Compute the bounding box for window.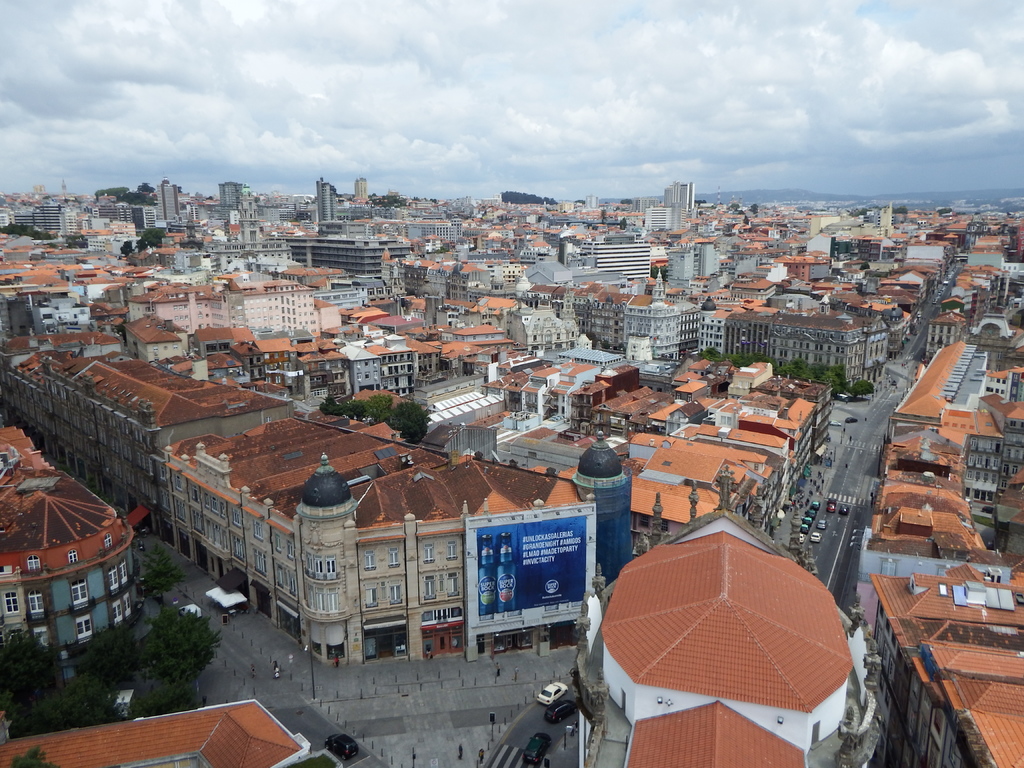
region(276, 563, 282, 587).
